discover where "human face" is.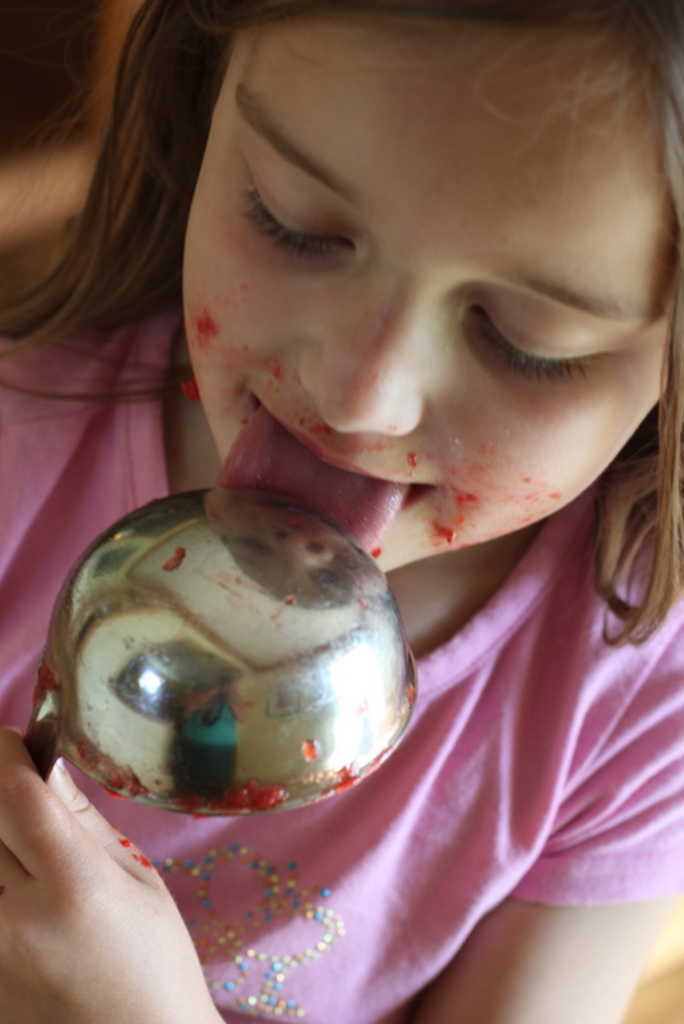
Discovered at Rect(181, 0, 683, 571).
